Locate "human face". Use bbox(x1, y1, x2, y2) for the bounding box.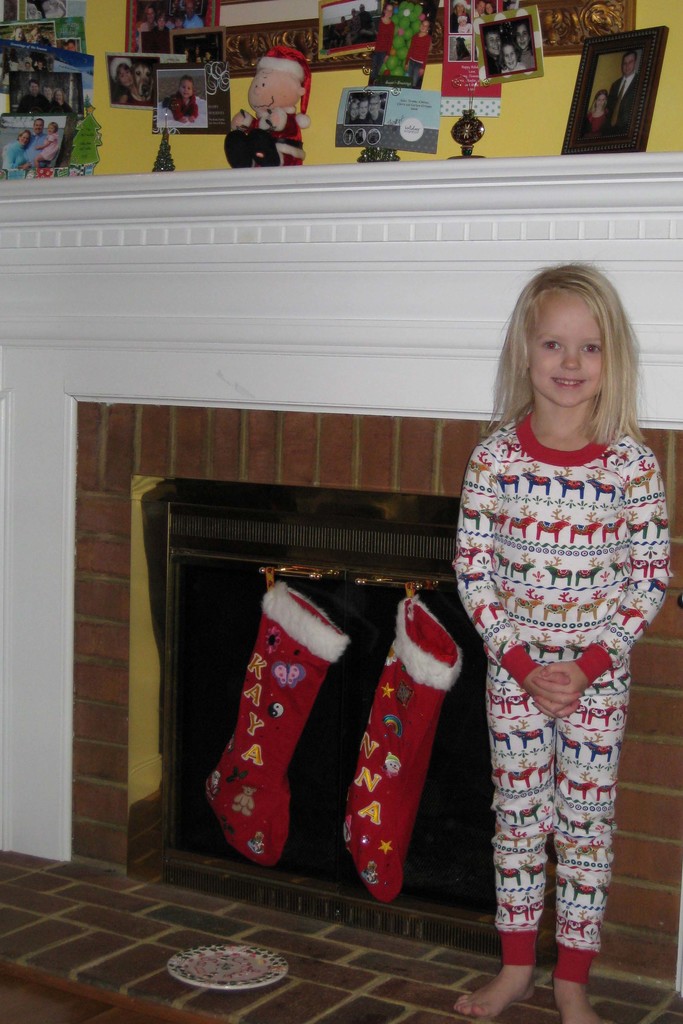
bbox(418, 19, 429, 33).
